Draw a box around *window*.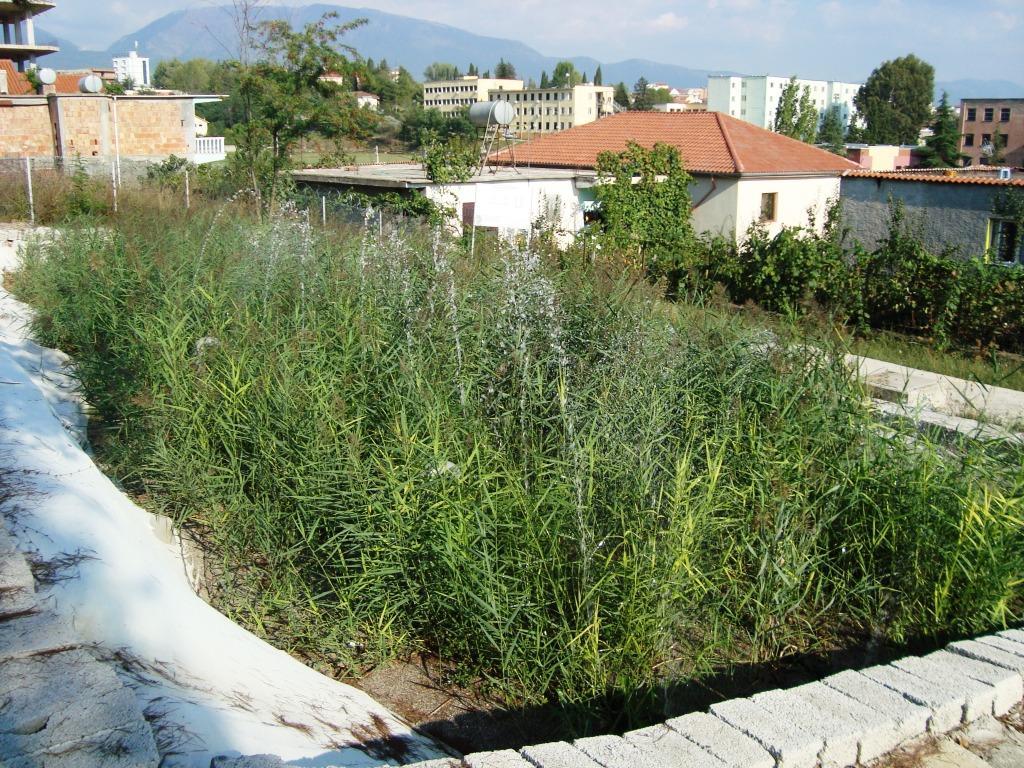
[581,201,608,239].
